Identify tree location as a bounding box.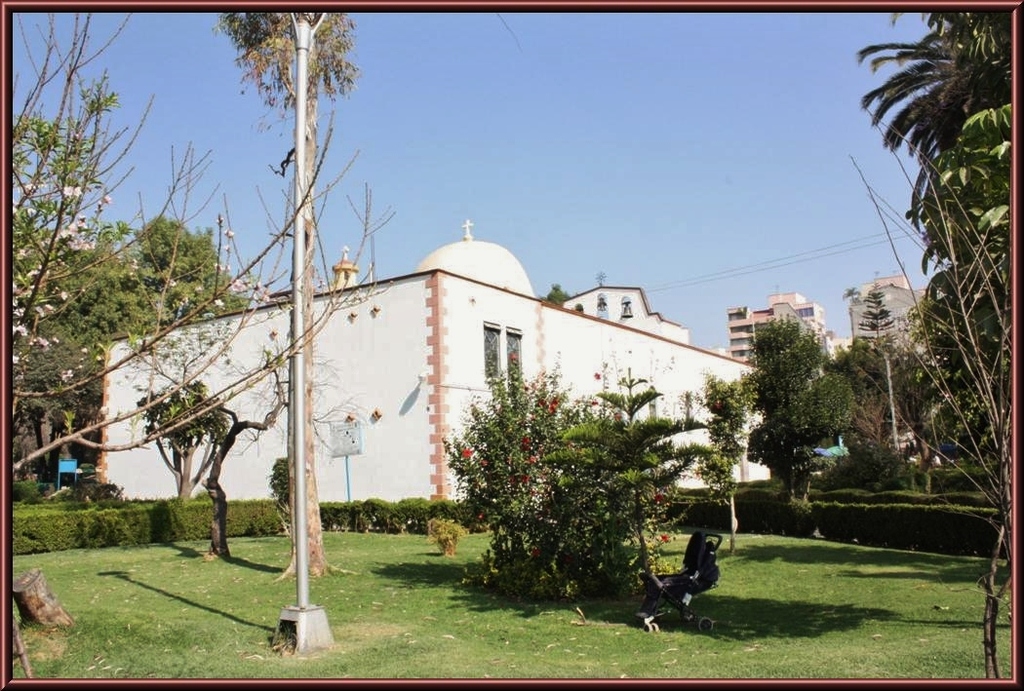
select_region(741, 279, 873, 521).
